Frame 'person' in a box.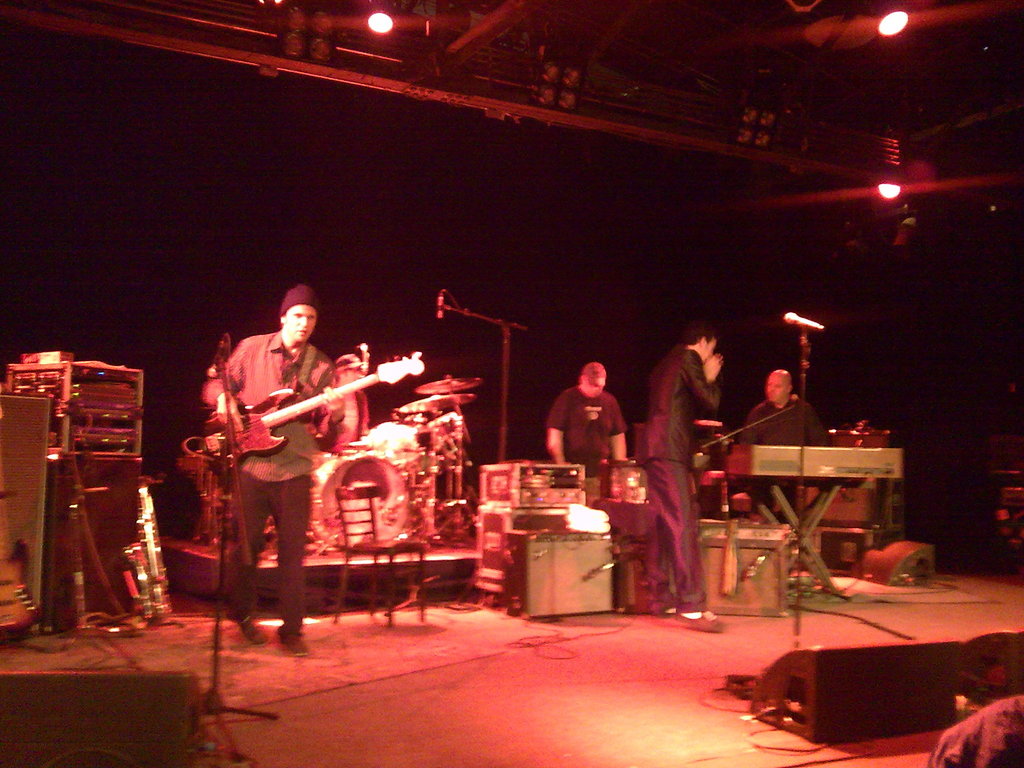
bbox(546, 360, 628, 497).
